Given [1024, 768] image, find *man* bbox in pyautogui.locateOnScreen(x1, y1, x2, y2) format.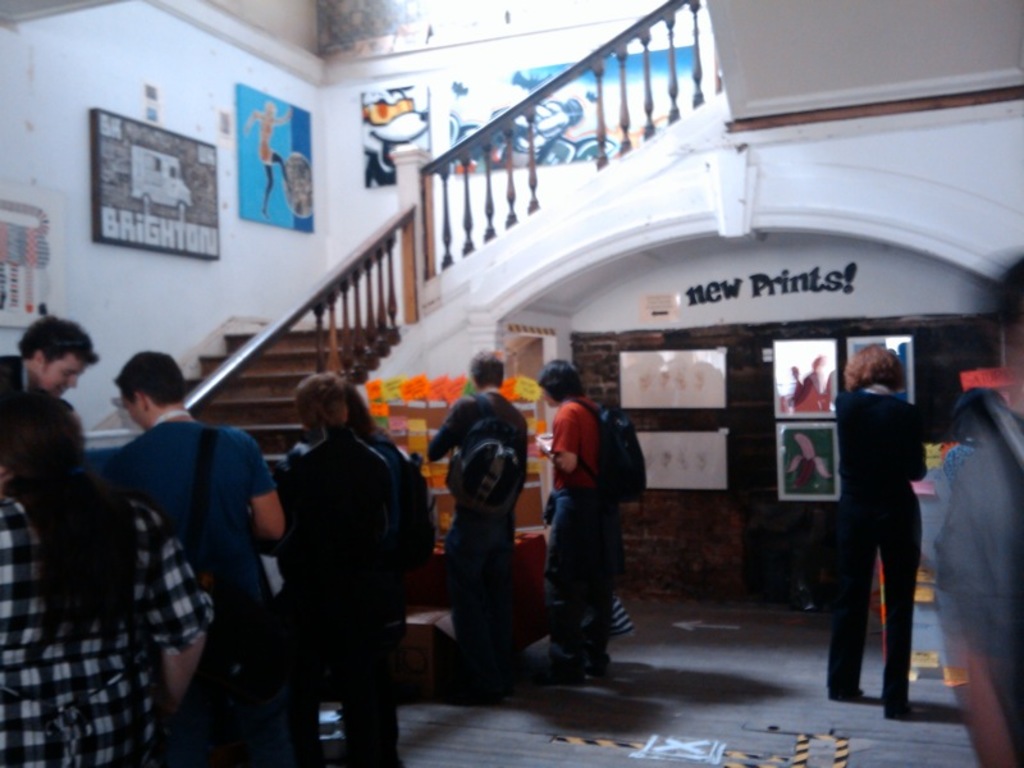
pyautogui.locateOnScreen(102, 343, 291, 767).
